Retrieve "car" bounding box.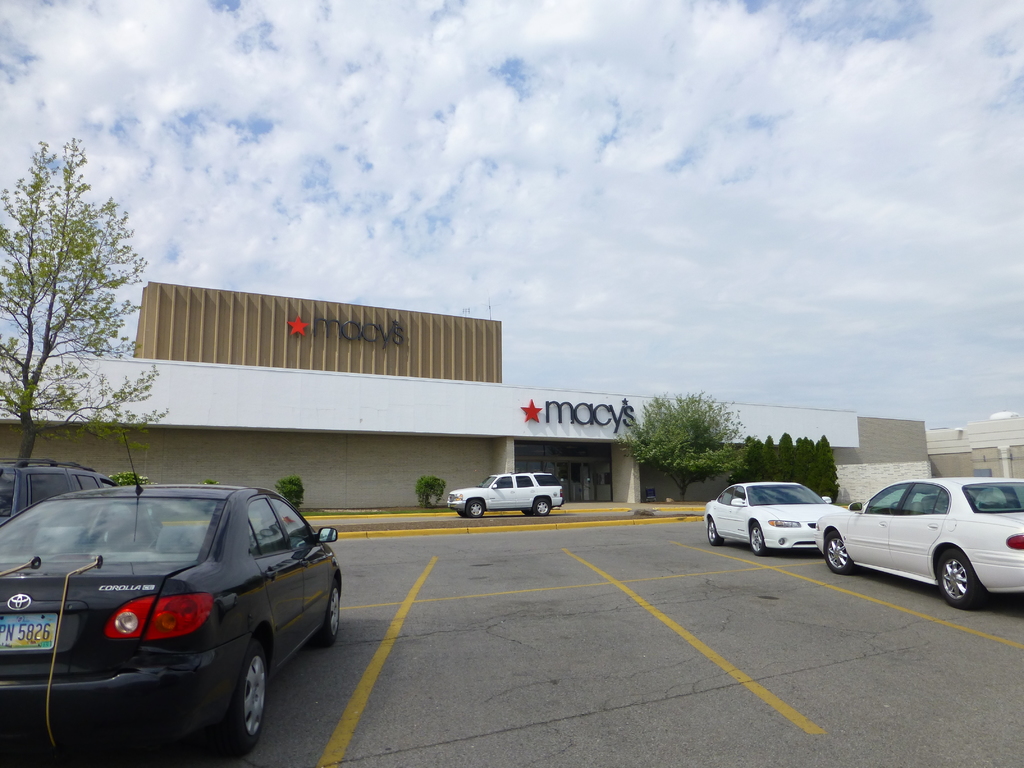
Bounding box: select_region(445, 468, 562, 520).
